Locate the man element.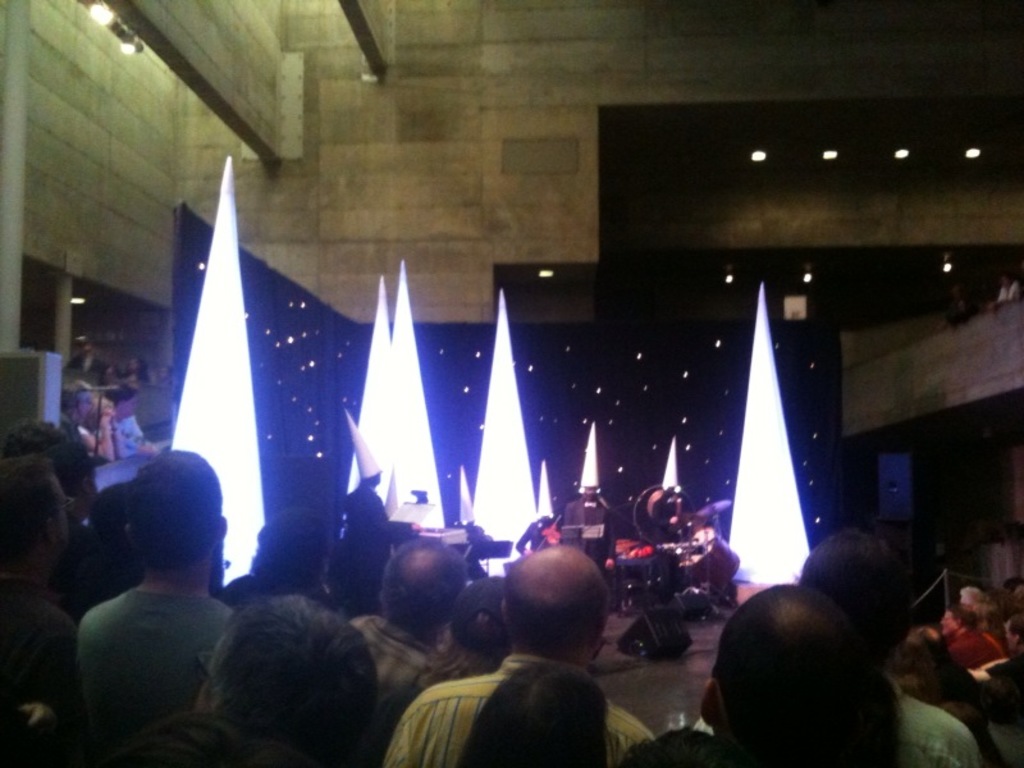
Element bbox: {"left": 998, "top": 577, "right": 1023, "bottom": 594}.
